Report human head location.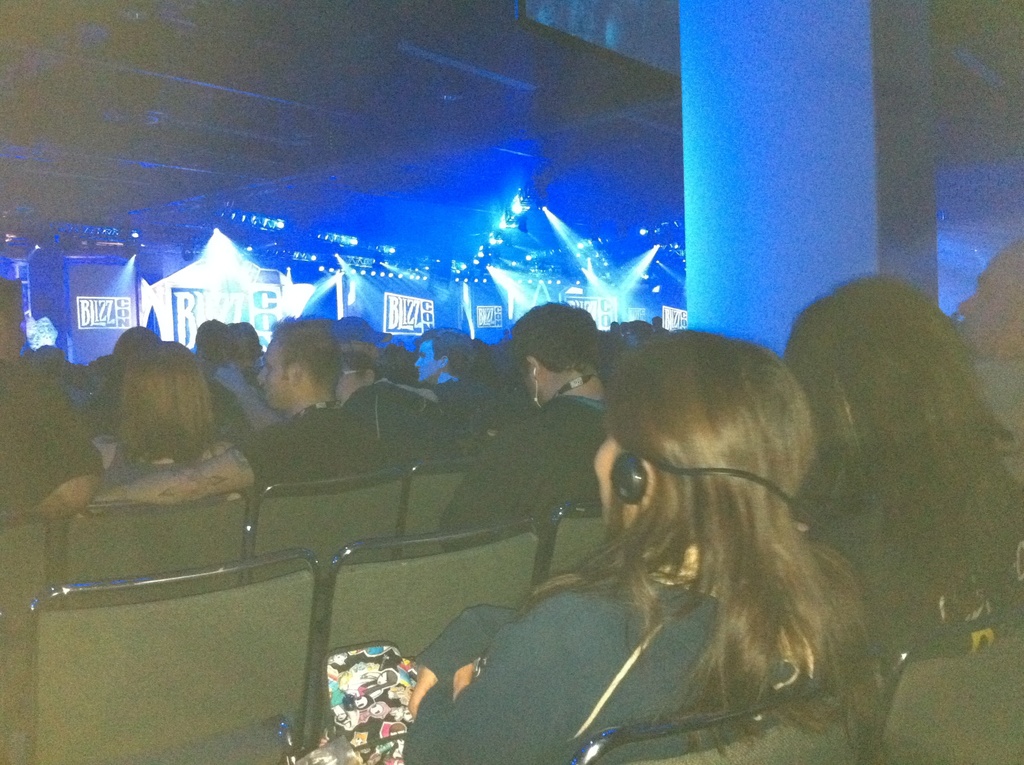
Report: region(115, 326, 163, 364).
